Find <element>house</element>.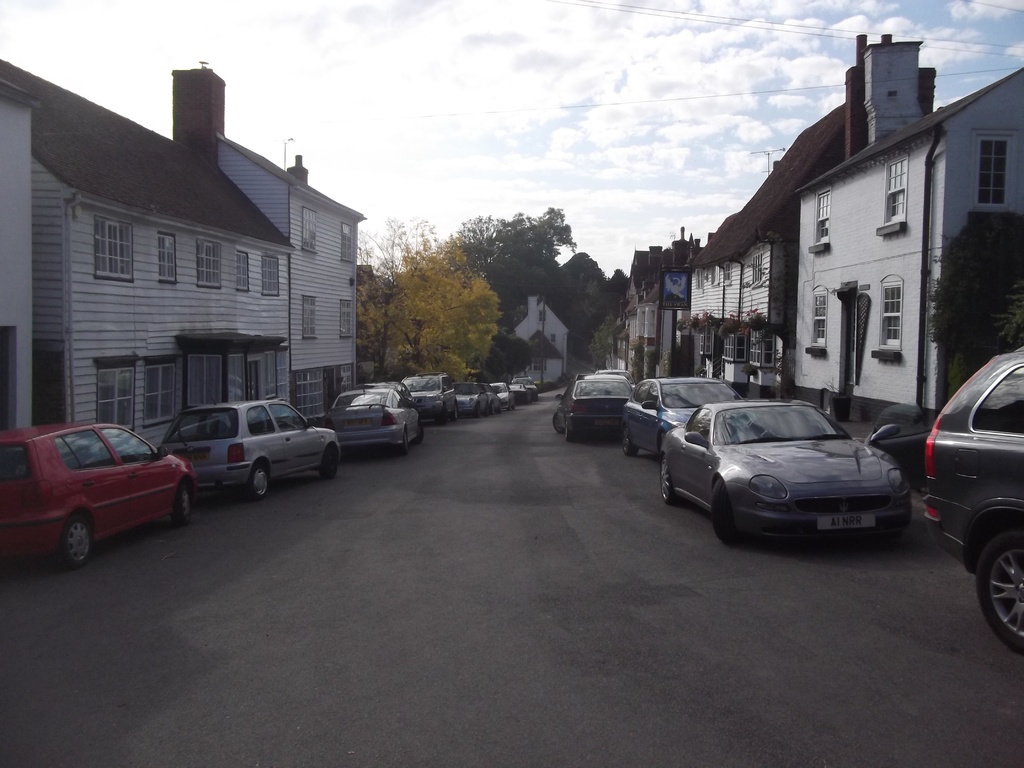
{"x1": 611, "y1": 233, "x2": 702, "y2": 387}.
